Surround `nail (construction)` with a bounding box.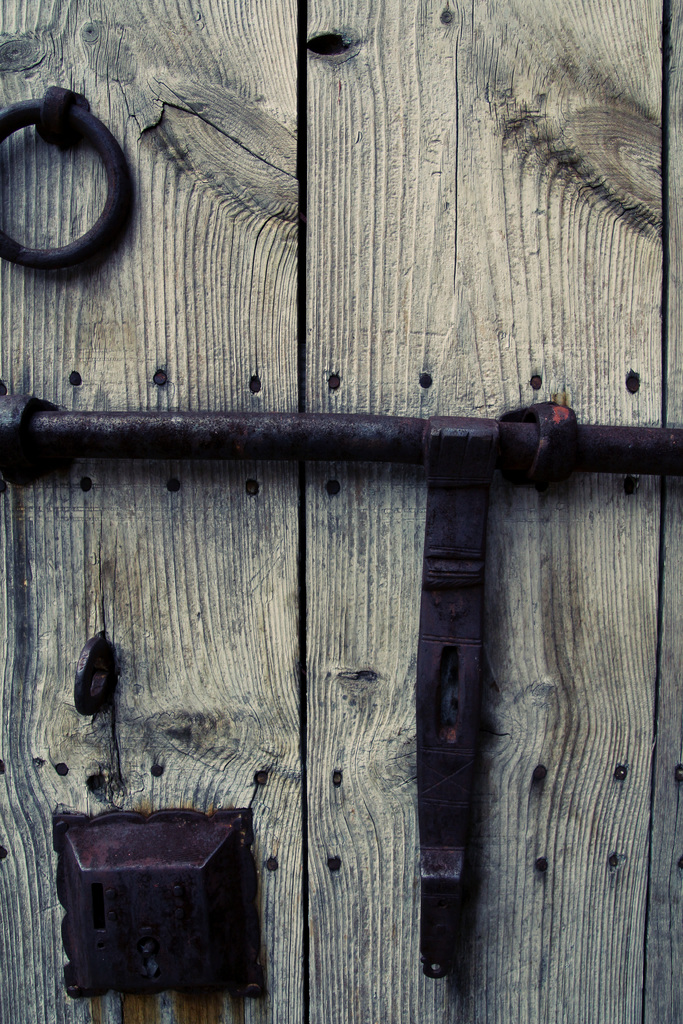
(left=243, top=477, right=261, bottom=501).
